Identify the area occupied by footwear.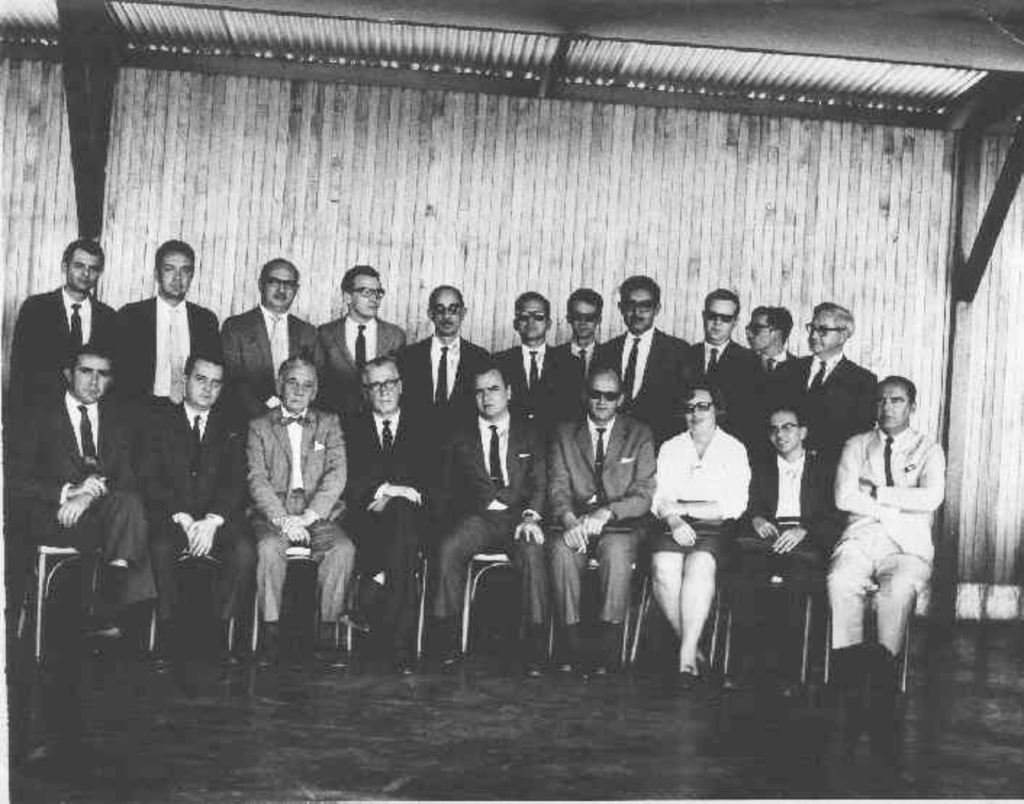
Area: pyautogui.locateOnScreen(701, 668, 737, 691).
